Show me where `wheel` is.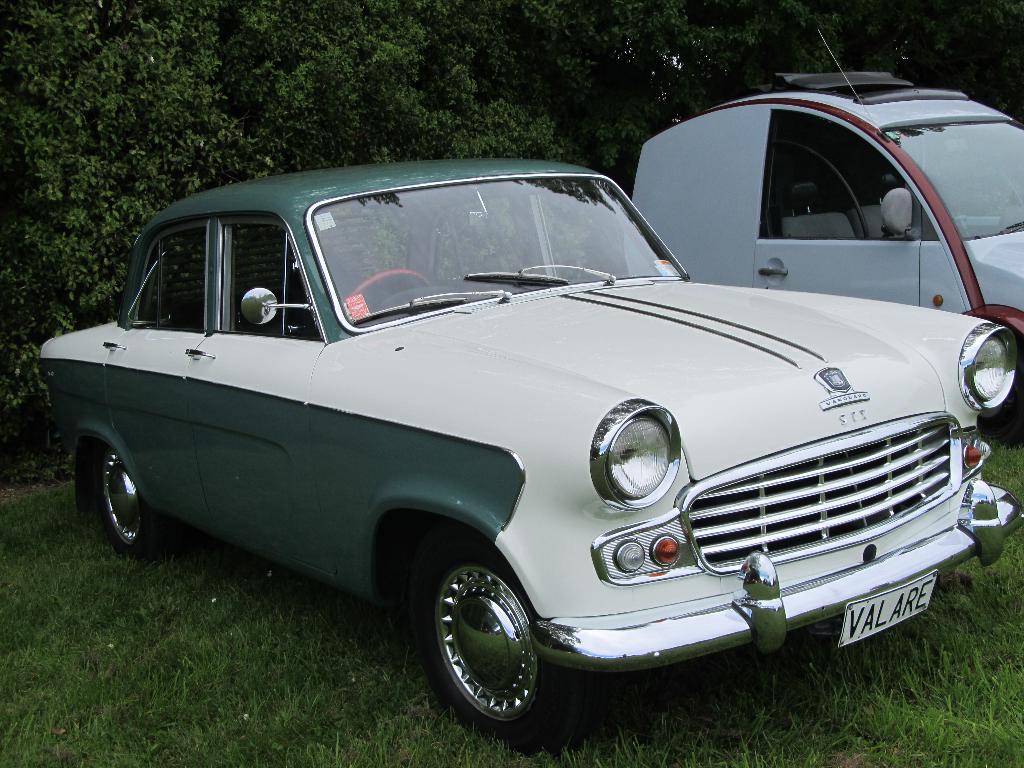
`wheel` is at Rect(94, 446, 171, 557).
